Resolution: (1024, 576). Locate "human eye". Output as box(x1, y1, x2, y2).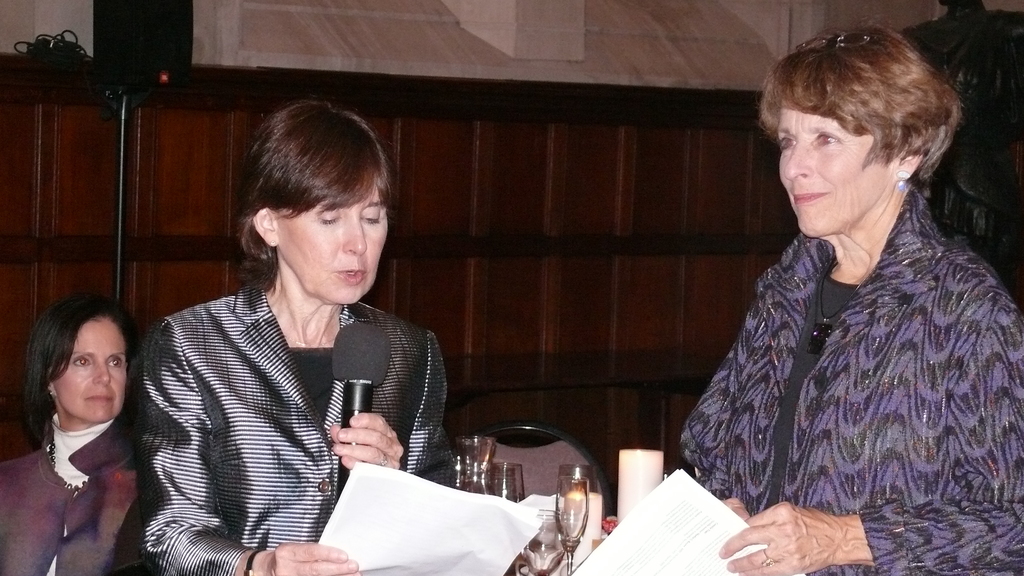
box(318, 211, 340, 228).
